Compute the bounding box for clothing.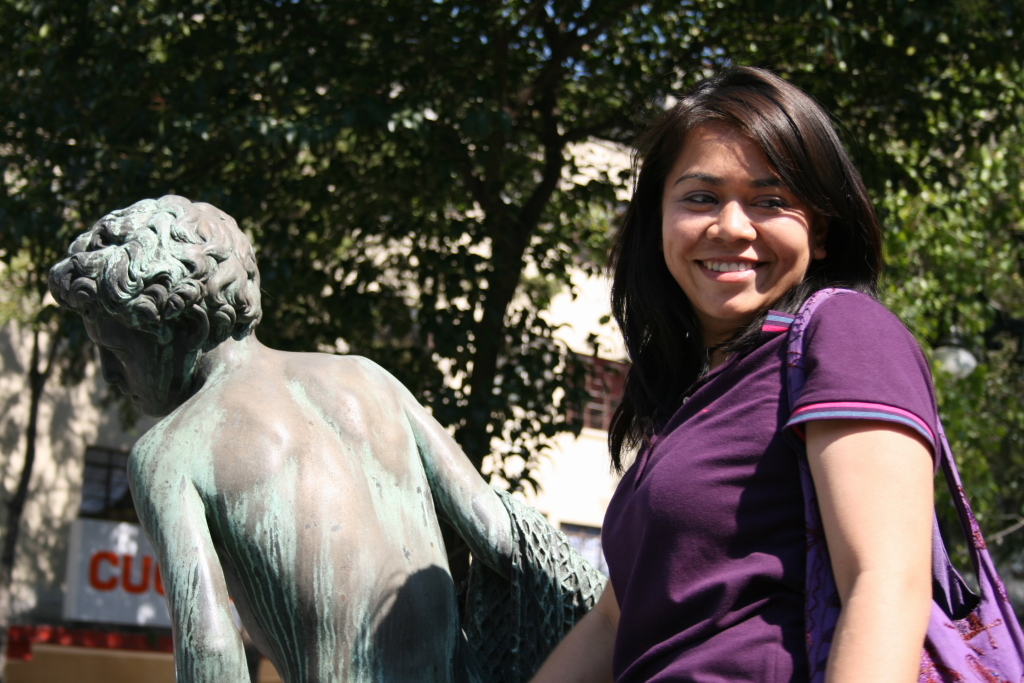
<bbox>600, 230, 950, 663</bbox>.
